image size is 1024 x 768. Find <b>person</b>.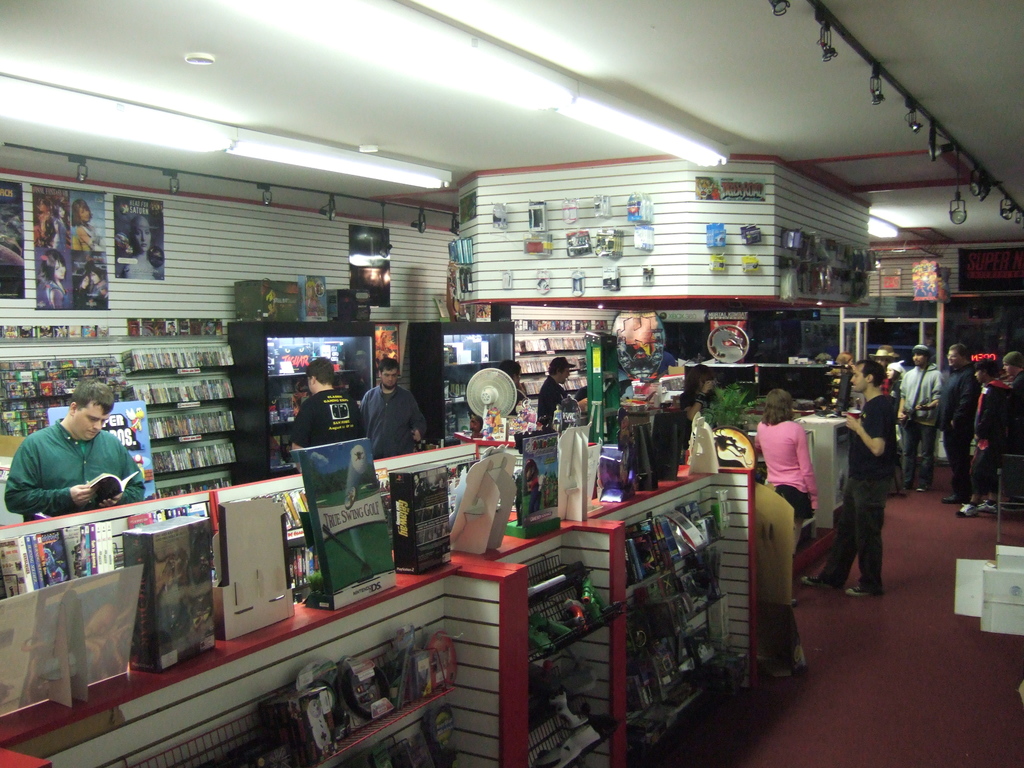
[15,362,131,549].
